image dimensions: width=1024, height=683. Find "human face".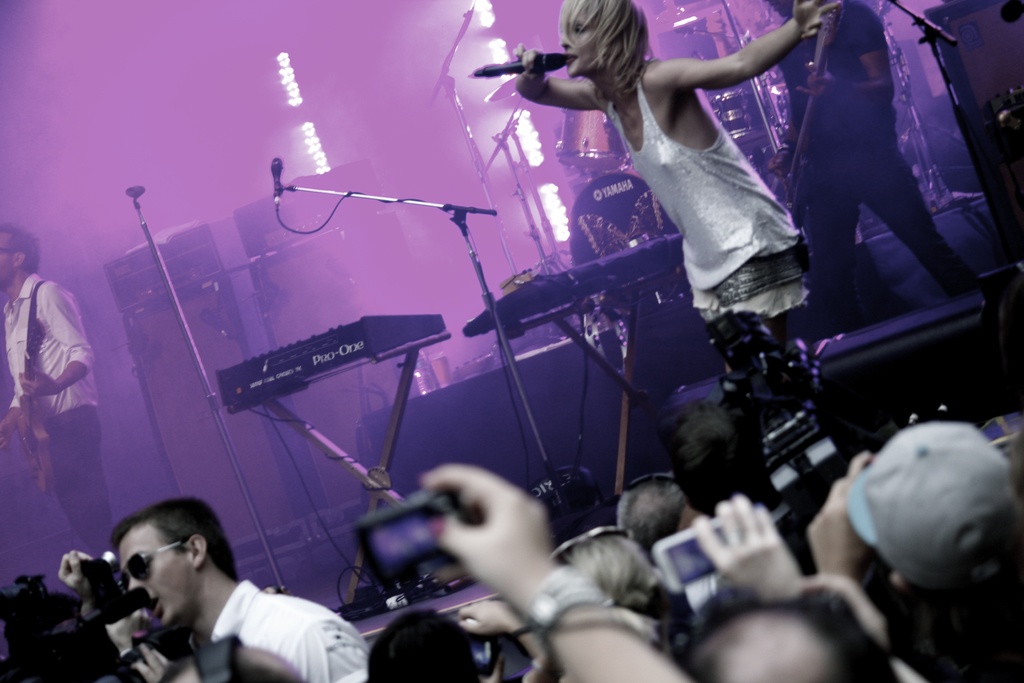
rect(116, 518, 198, 634).
